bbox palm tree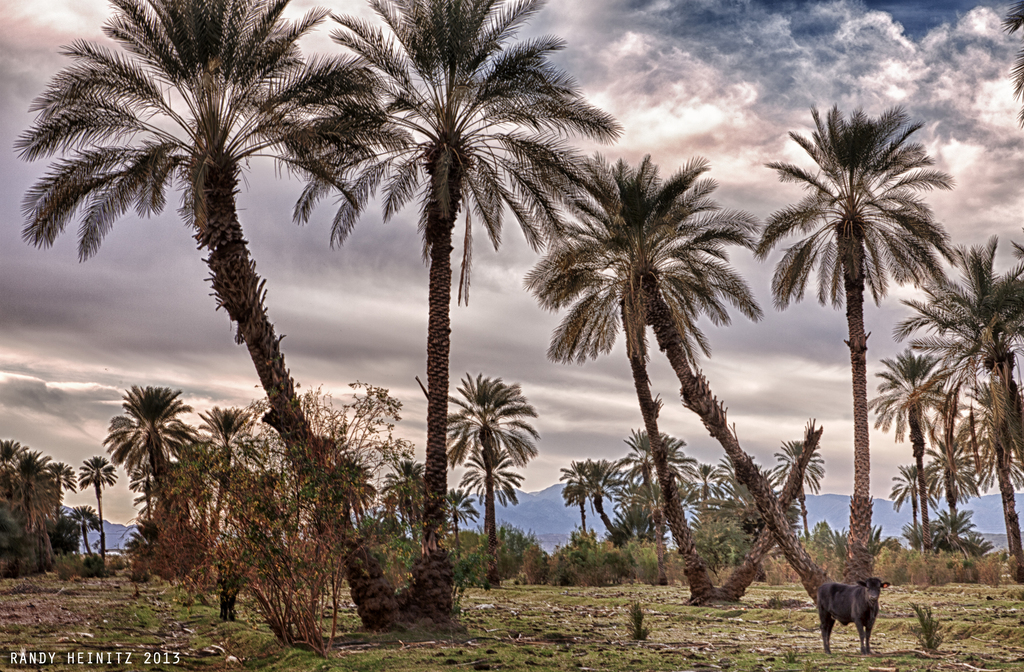
95,376,179,530
